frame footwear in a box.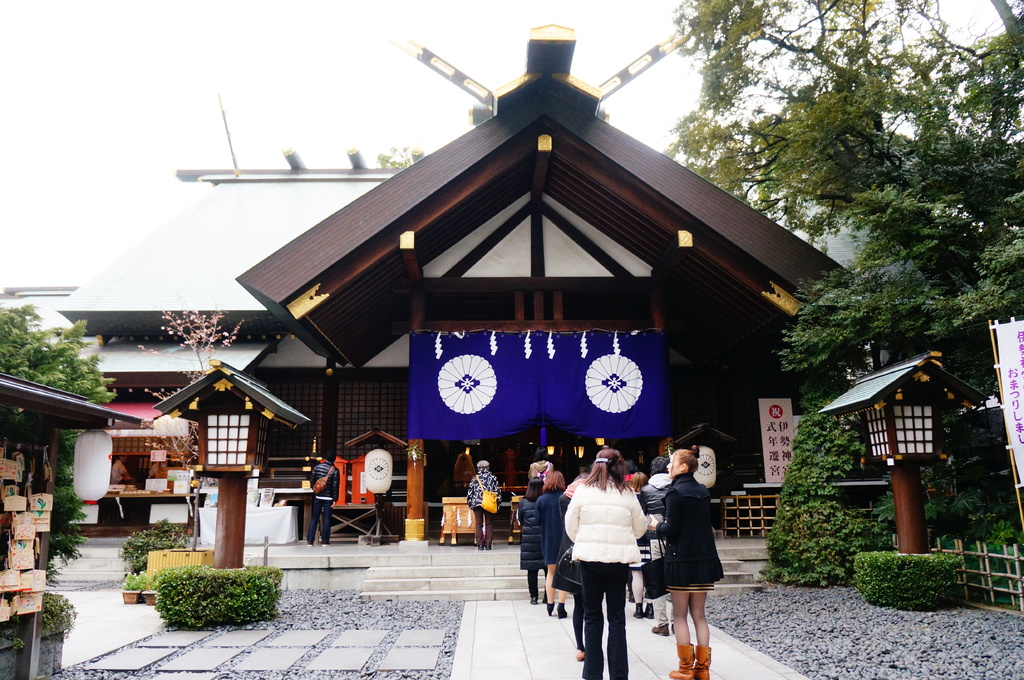
BBox(486, 546, 490, 550).
